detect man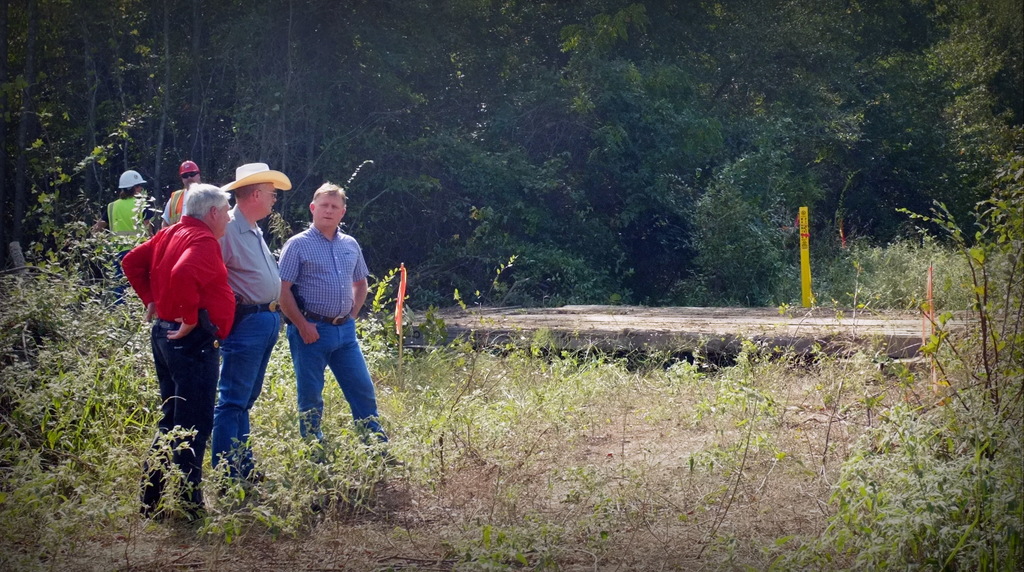
<region>160, 158, 199, 228</region>
